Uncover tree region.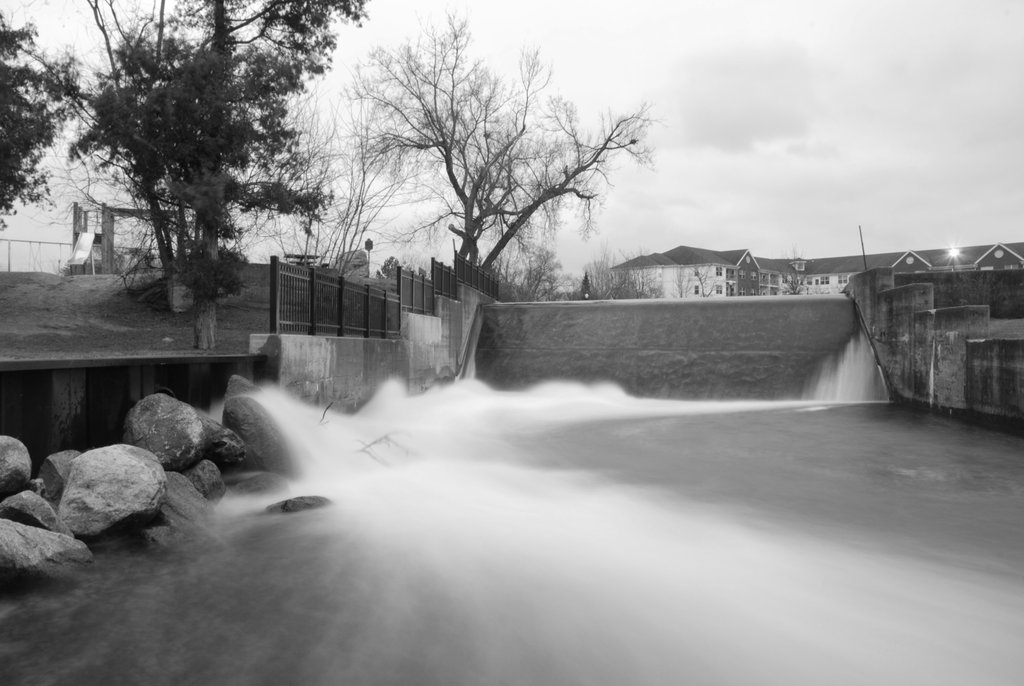
Uncovered: 352/8/666/268.
